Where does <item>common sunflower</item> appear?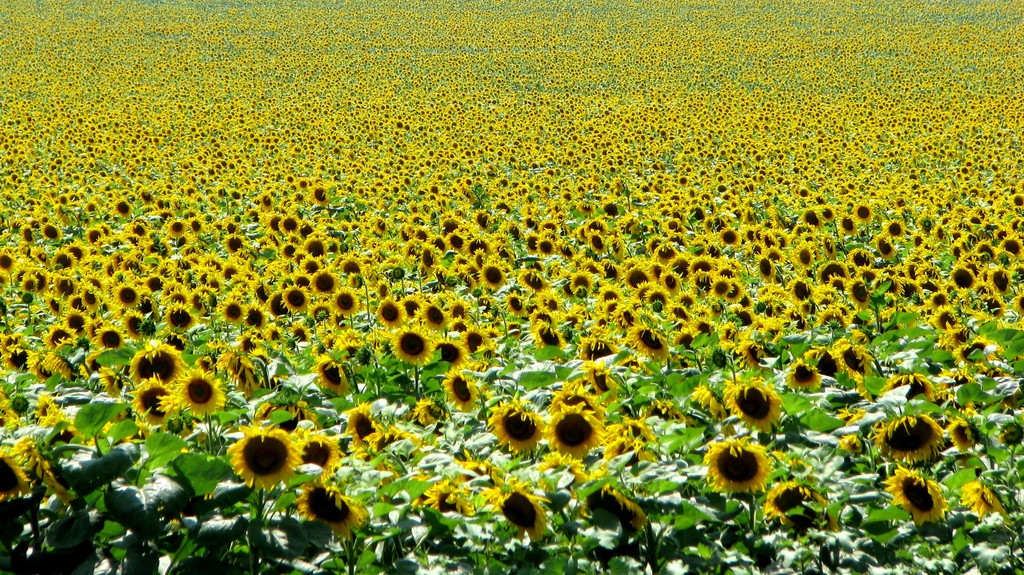
Appears at {"x1": 544, "y1": 400, "x2": 600, "y2": 460}.
